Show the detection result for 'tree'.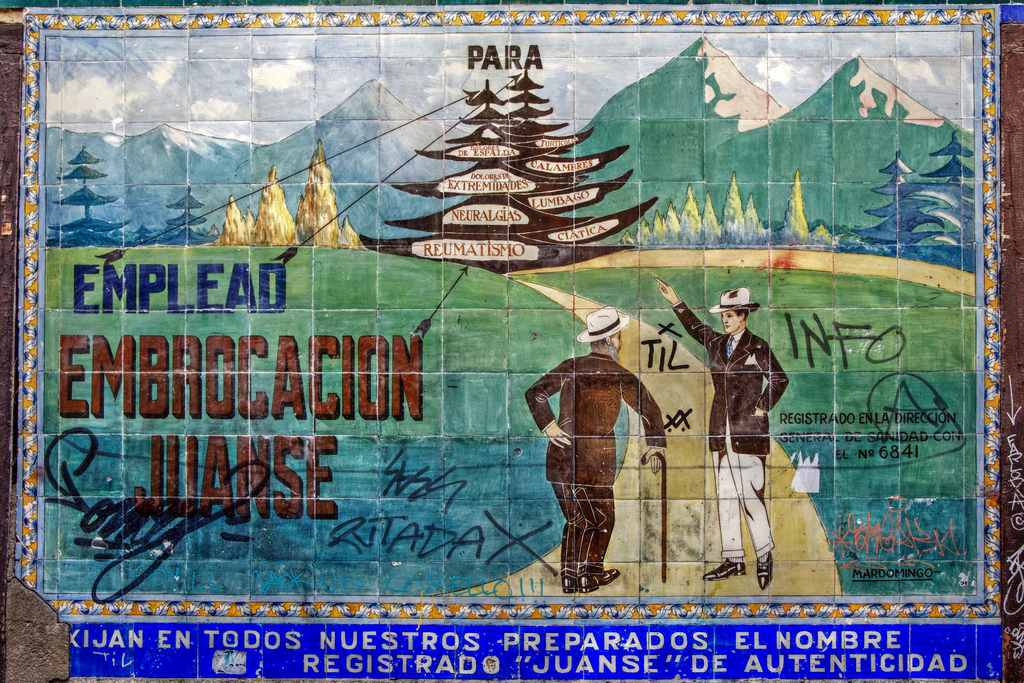
BBox(154, 188, 220, 247).
